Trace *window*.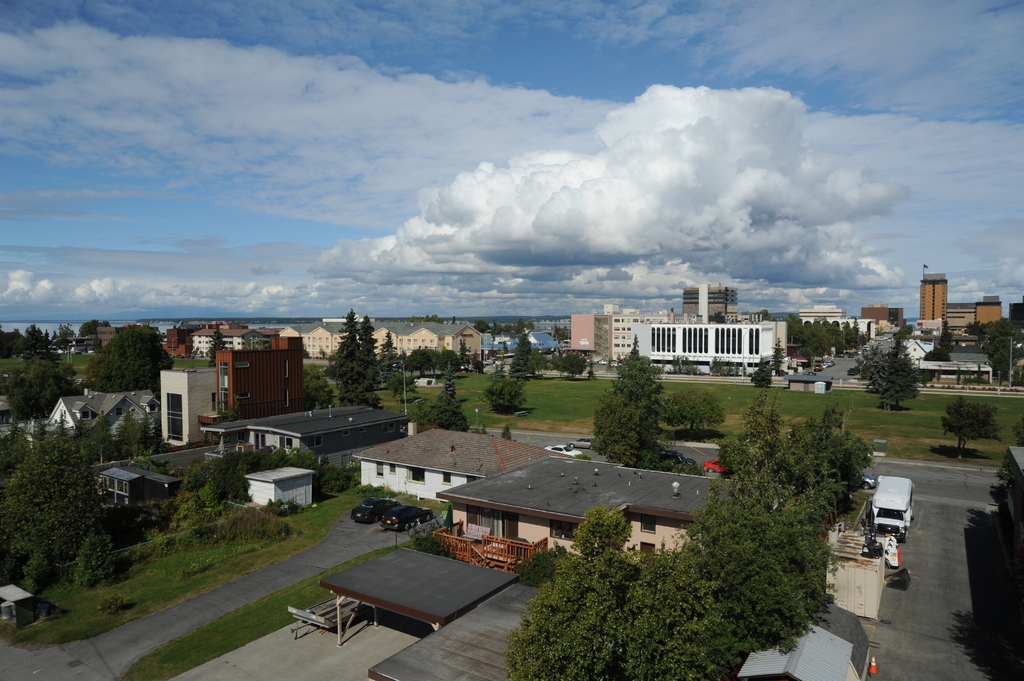
Traced to detection(163, 393, 184, 444).
